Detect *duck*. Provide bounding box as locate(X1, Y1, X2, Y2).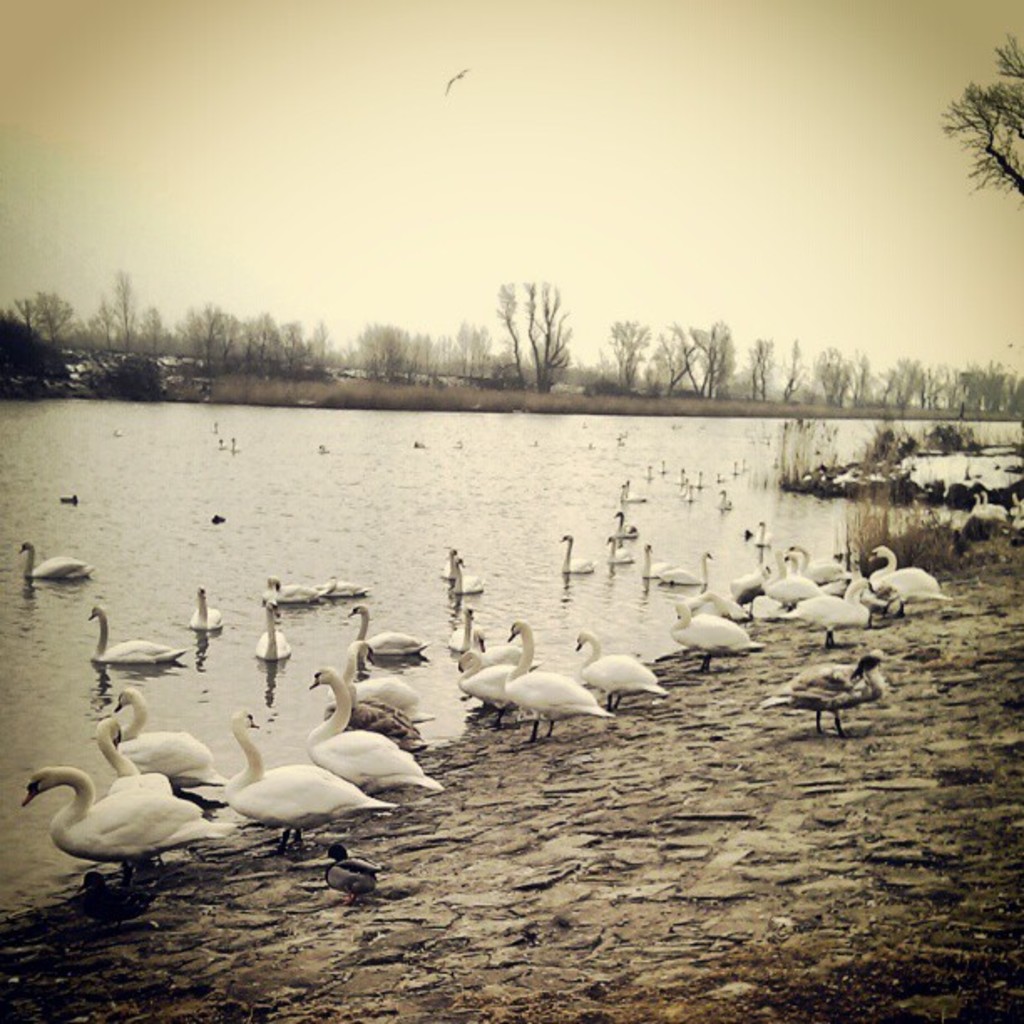
locate(556, 534, 599, 582).
